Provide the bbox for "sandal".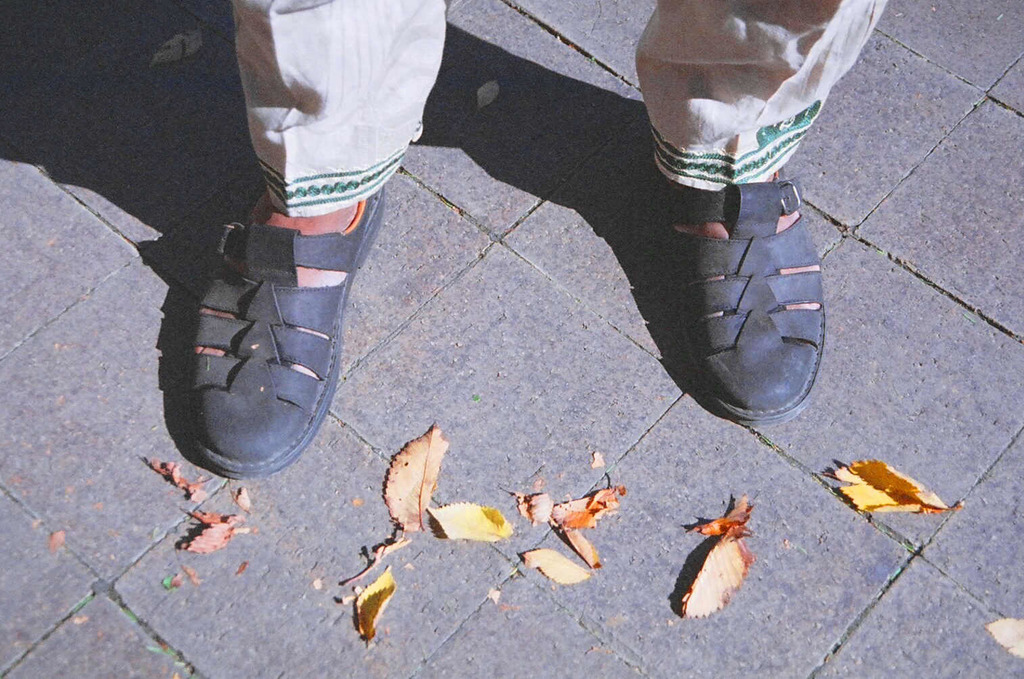
665 162 829 428.
